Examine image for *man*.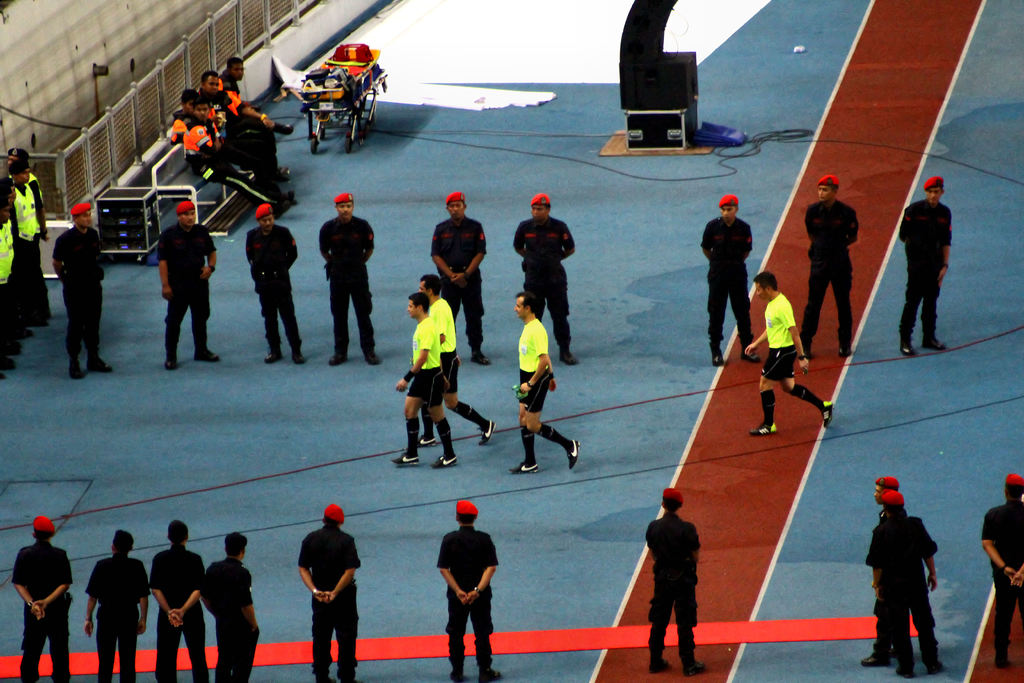
Examination result: (left=430, top=194, right=493, bottom=367).
